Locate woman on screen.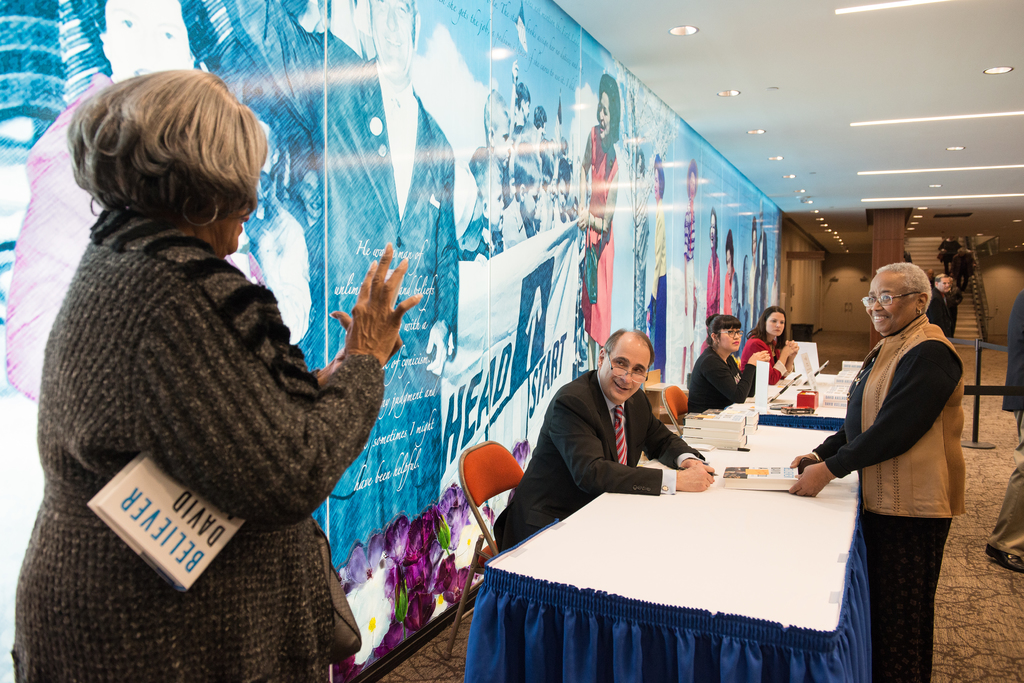
On screen at select_region(679, 161, 705, 390).
